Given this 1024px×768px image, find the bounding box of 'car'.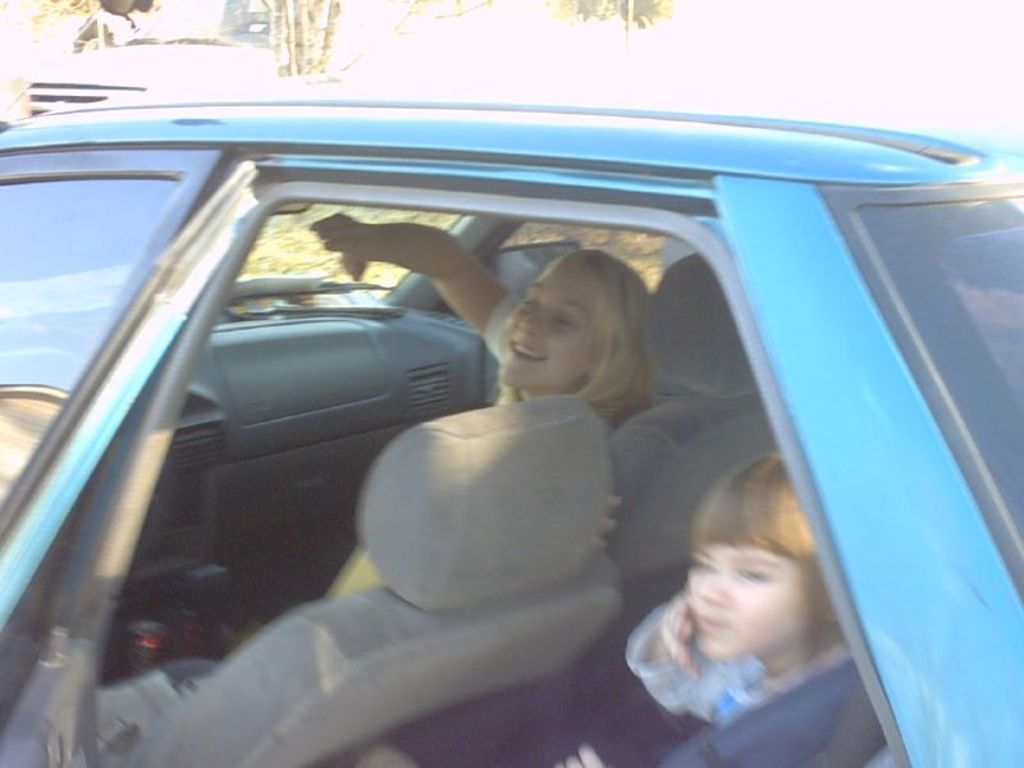
x1=31, y1=76, x2=963, y2=749.
